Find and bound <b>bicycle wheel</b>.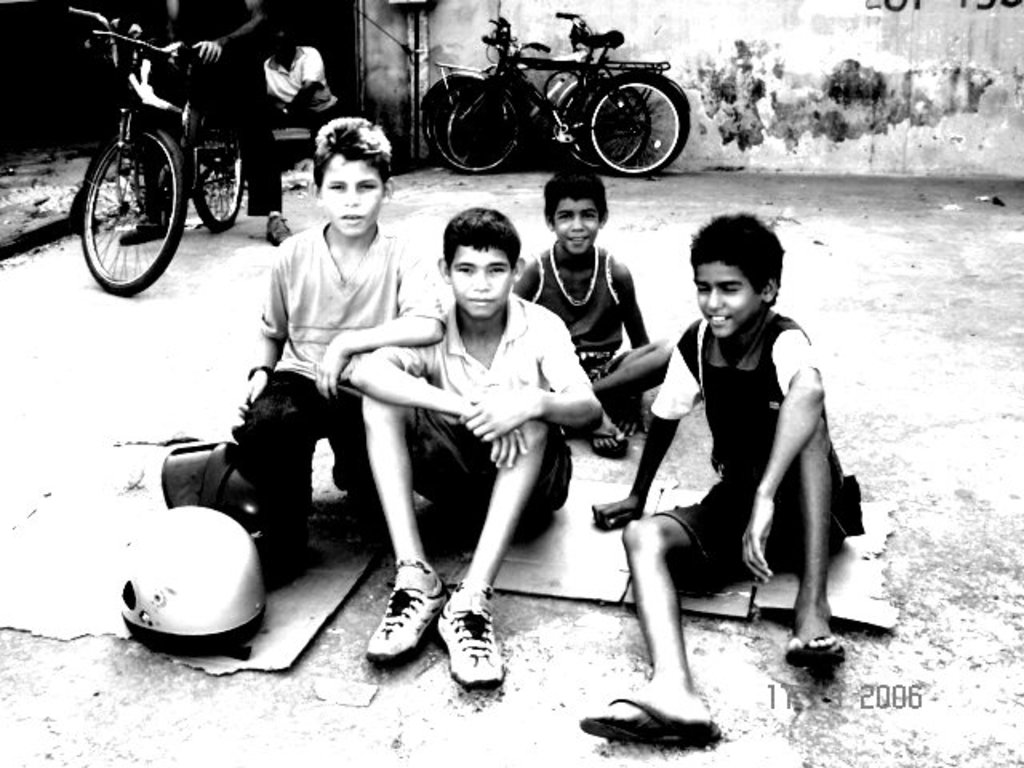
Bound: left=186, top=98, right=246, bottom=235.
